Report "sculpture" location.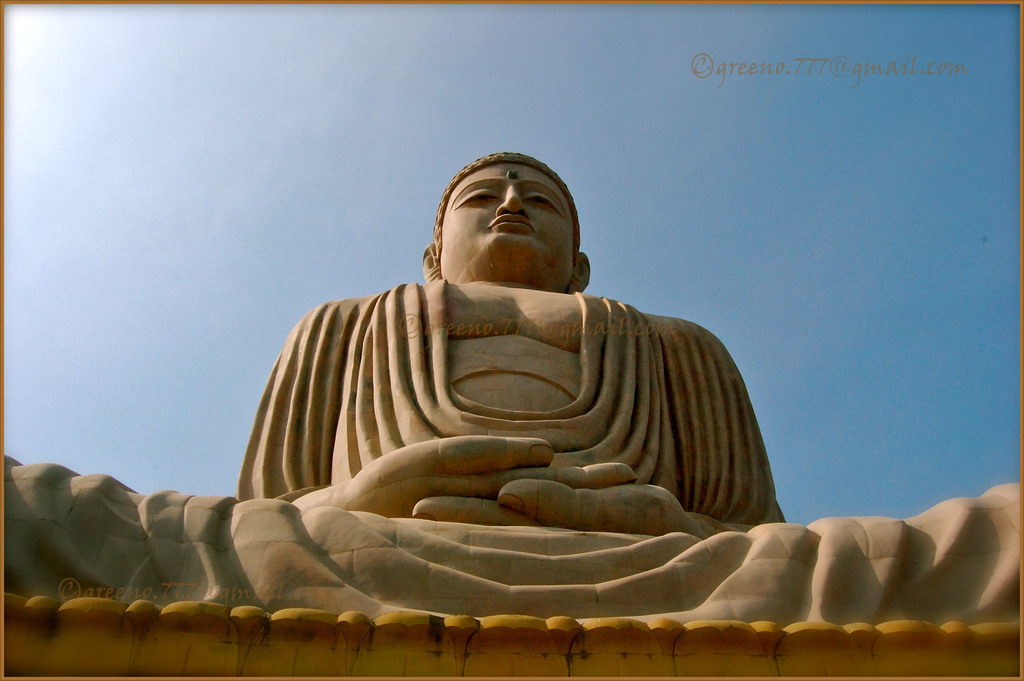
Report: 8/144/1018/621.
